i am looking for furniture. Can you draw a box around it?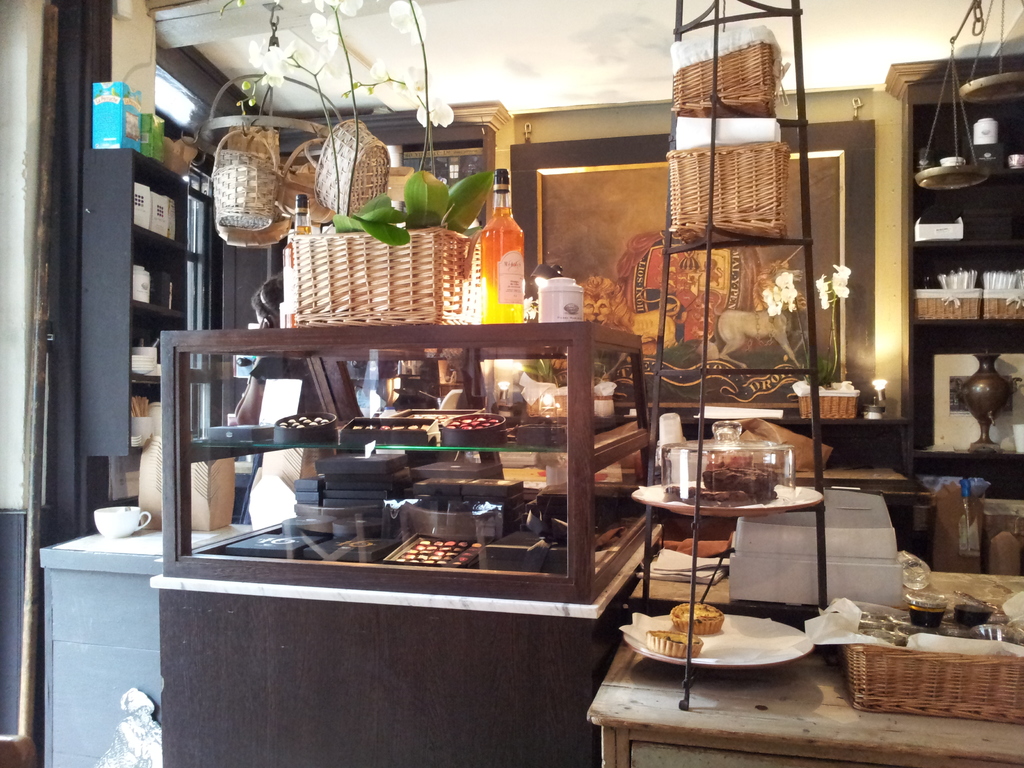
Sure, the bounding box is (633,572,1023,595).
